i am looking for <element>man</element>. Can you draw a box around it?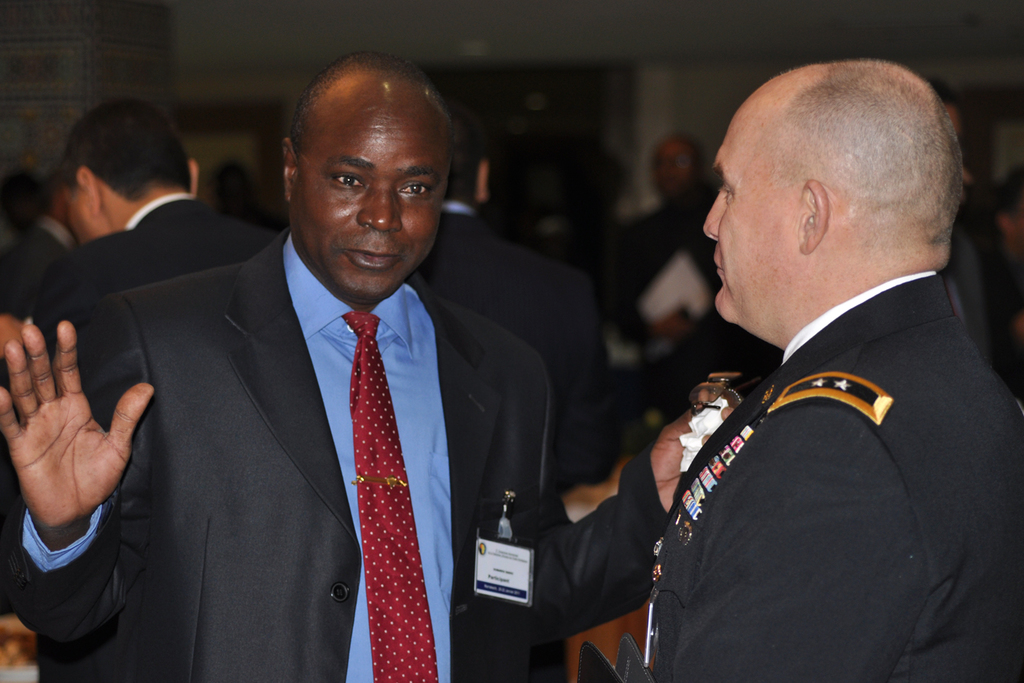
Sure, the bounding box is detection(0, 54, 737, 682).
